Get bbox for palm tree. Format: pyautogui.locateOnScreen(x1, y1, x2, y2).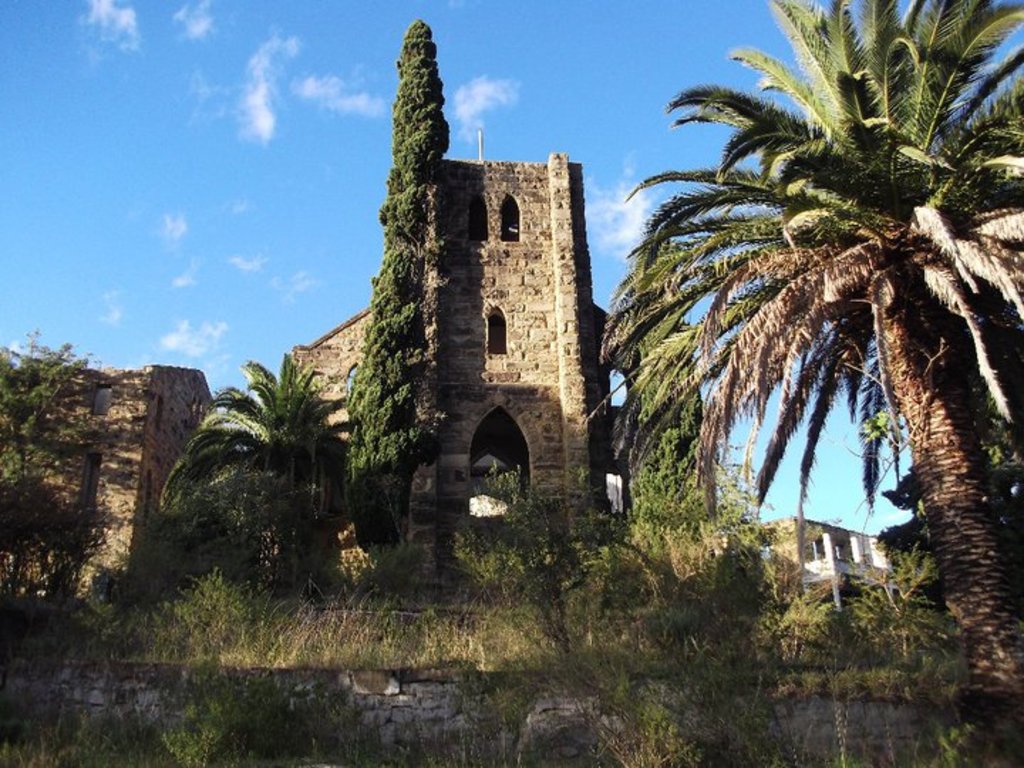
pyautogui.locateOnScreen(616, 327, 714, 616).
